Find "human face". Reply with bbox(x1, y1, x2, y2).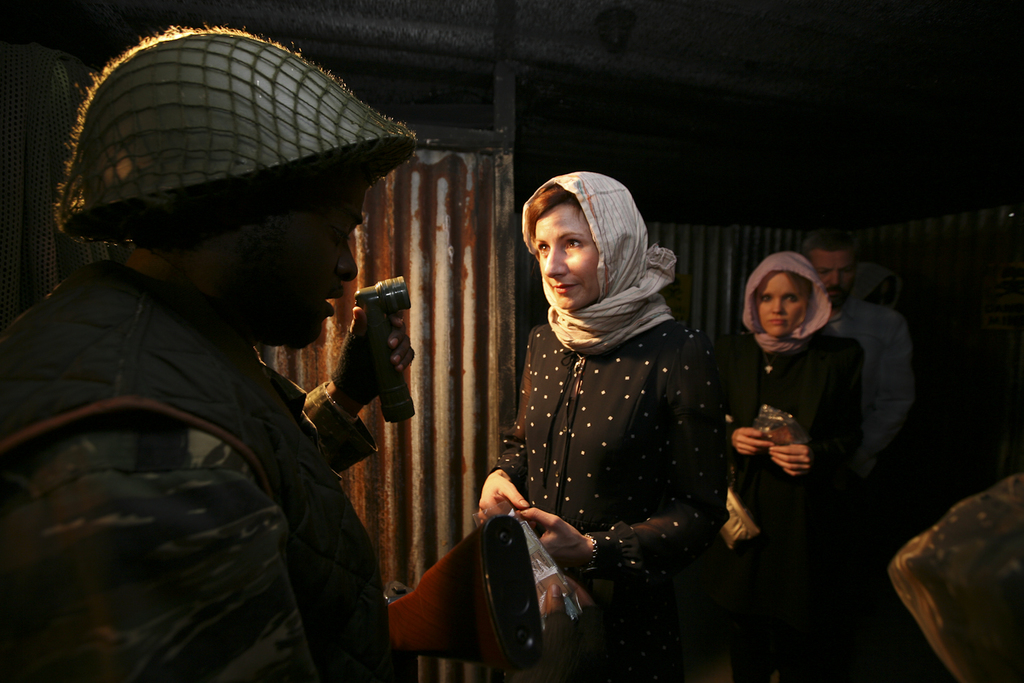
bbox(806, 251, 851, 302).
